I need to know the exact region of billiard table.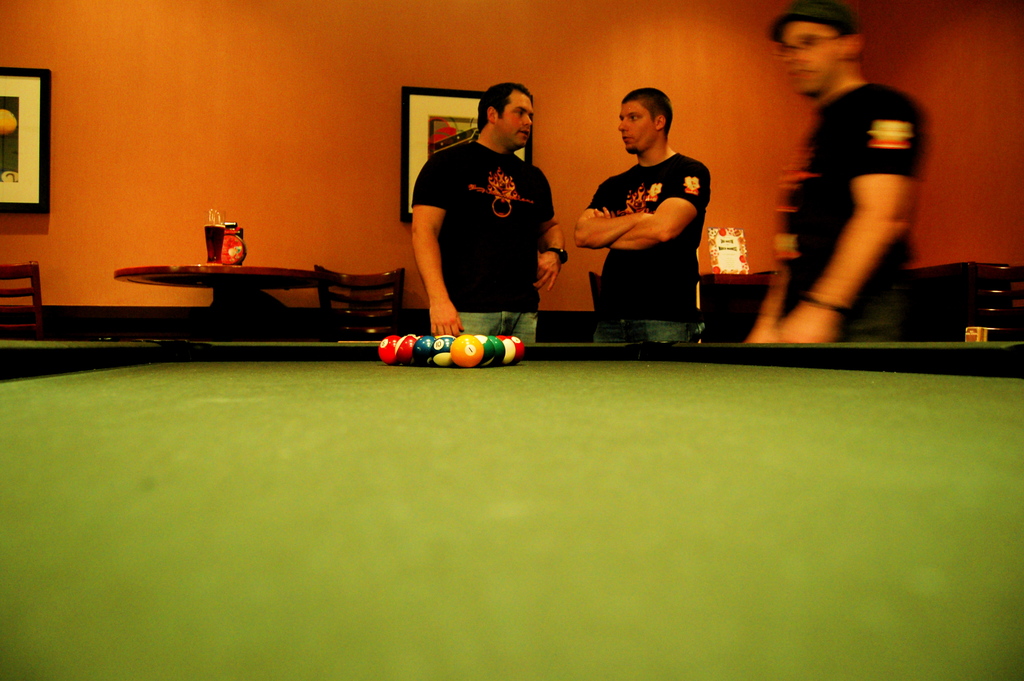
Region: 0, 339, 1023, 680.
